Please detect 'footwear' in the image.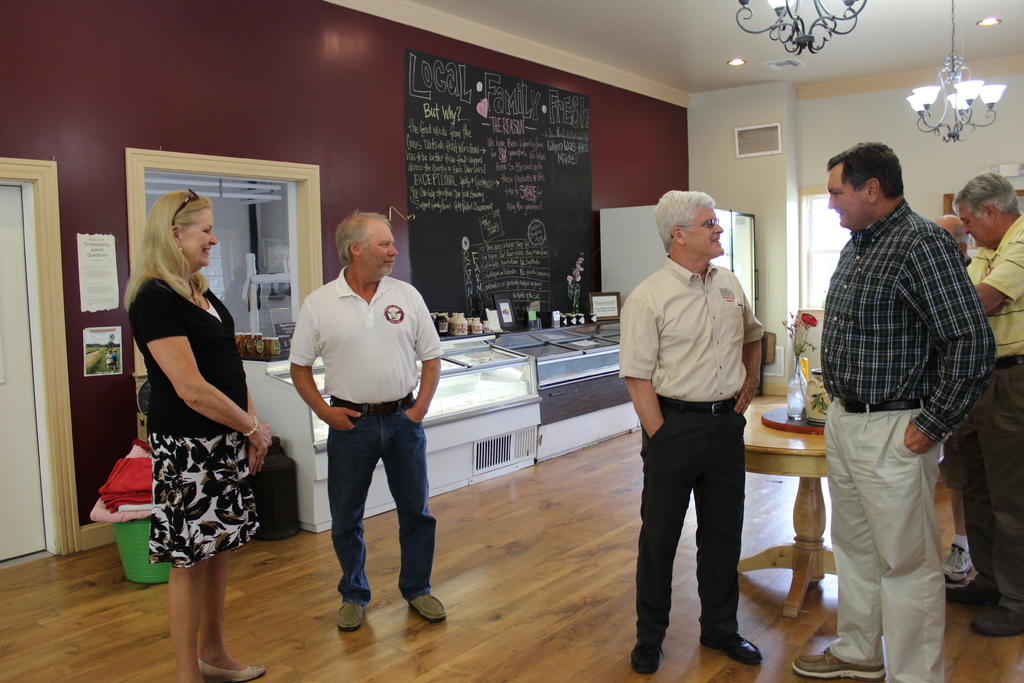
<region>698, 630, 762, 664</region>.
